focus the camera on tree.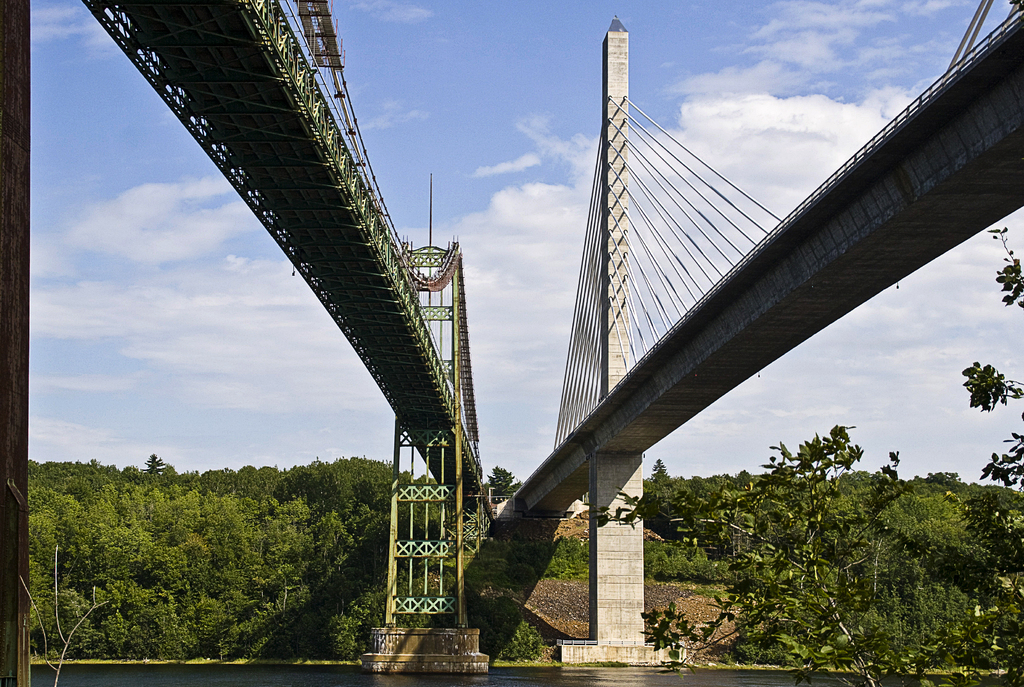
Focus region: <region>939, 217, 1023, 521</region>.
